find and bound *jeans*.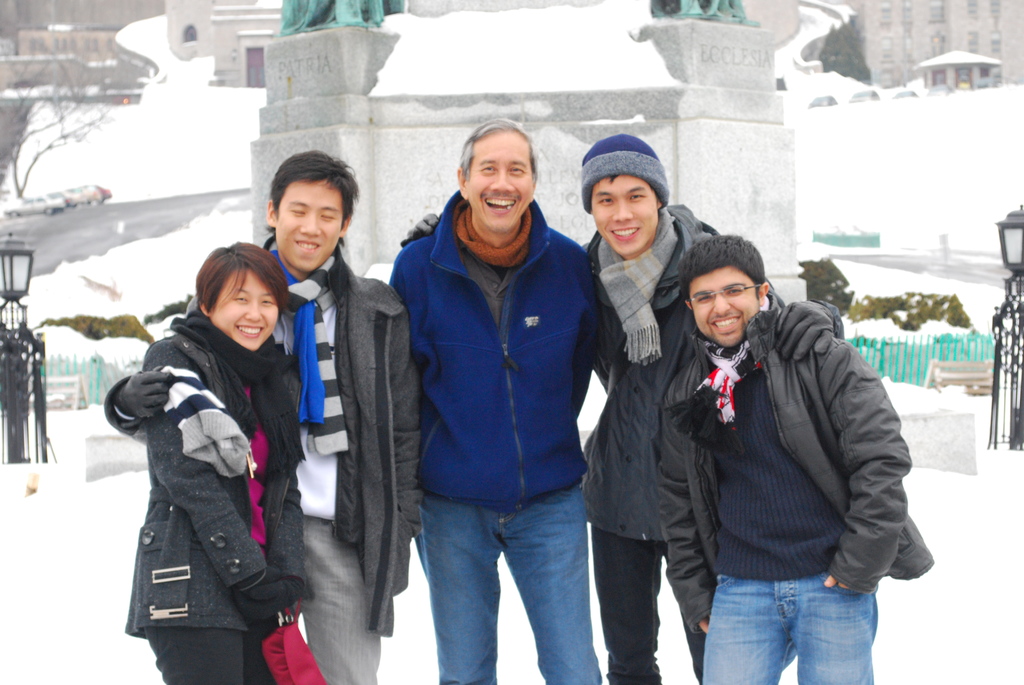
Bound: 705, 576, 877, 684.
